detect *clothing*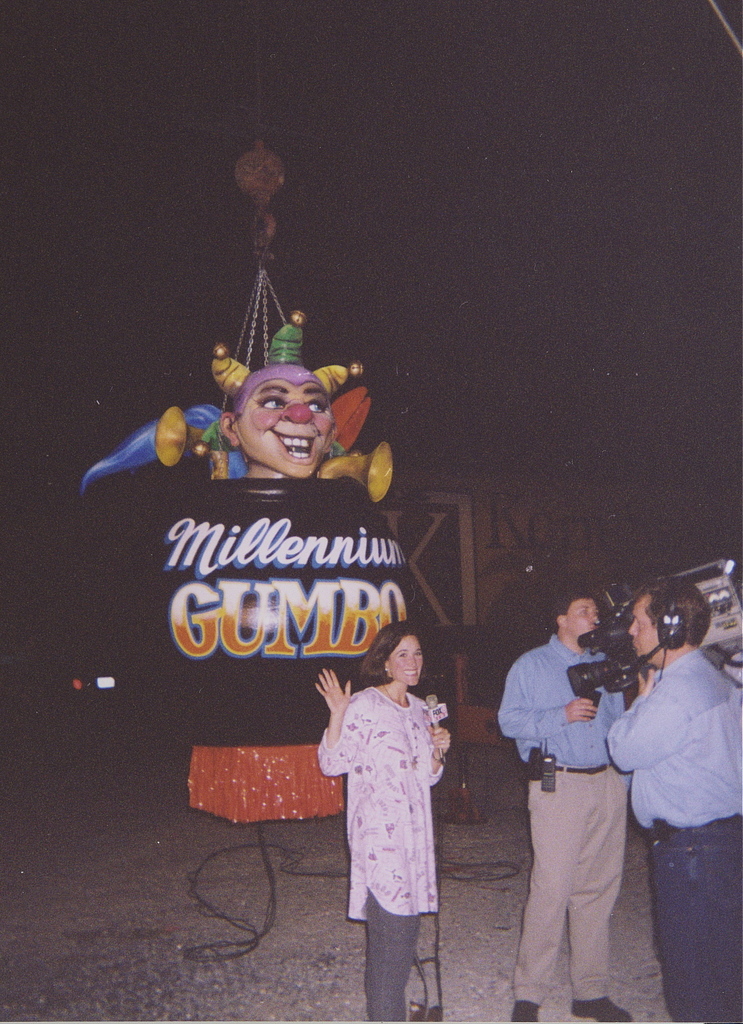
pyautogui.locateOnScreen(477, 630, 649, 1008)
